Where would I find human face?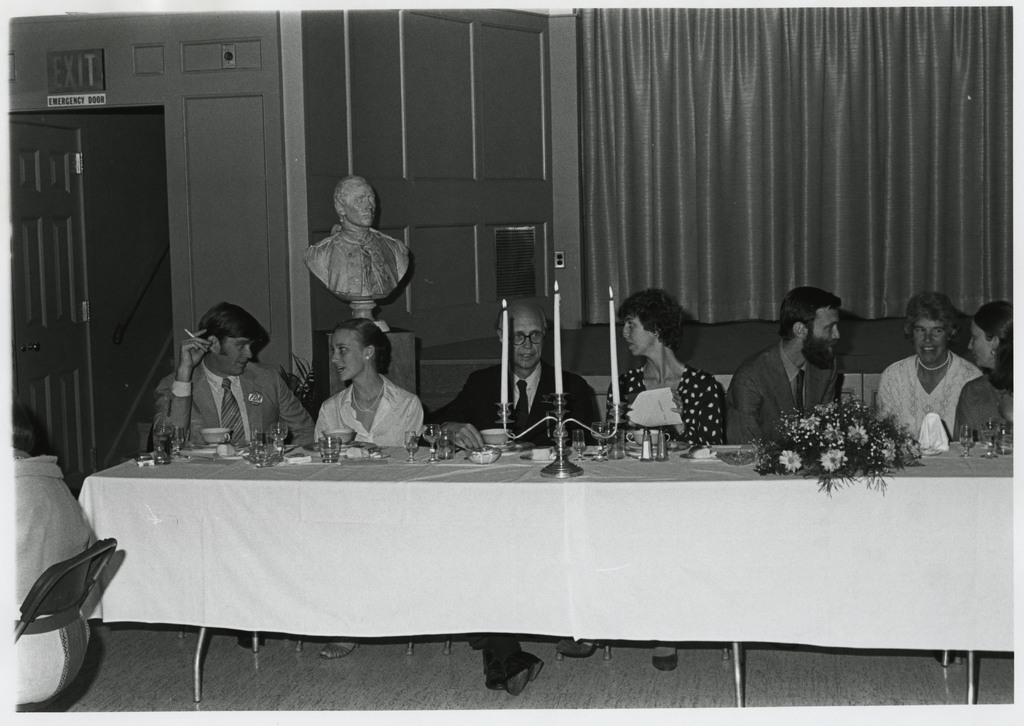
At pyautogui.locateOnScreen(914, 316, 950, 359).
